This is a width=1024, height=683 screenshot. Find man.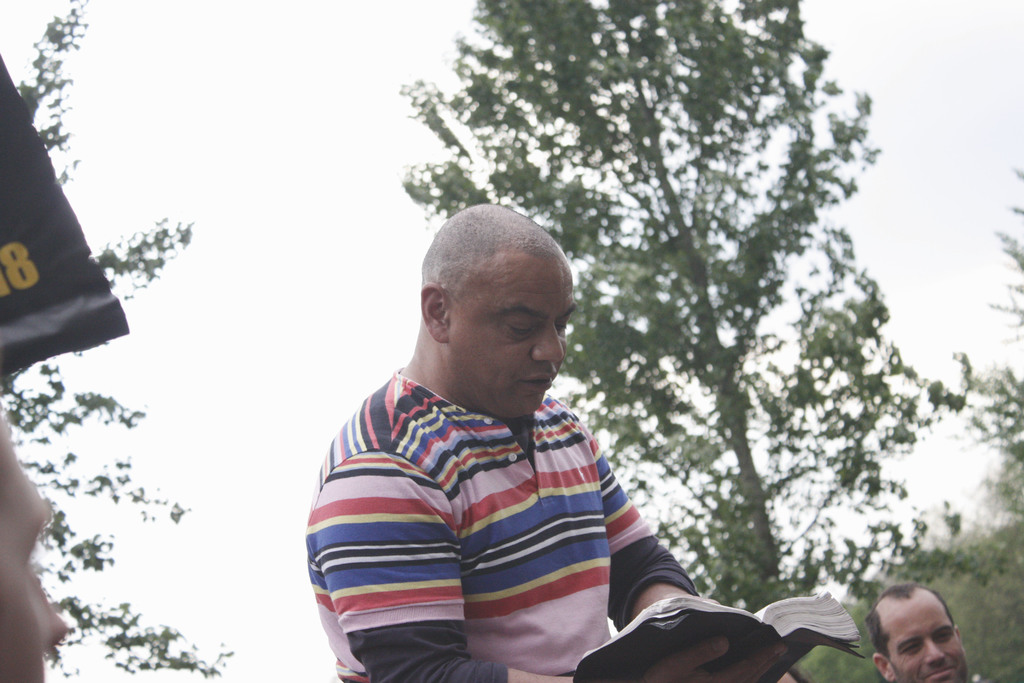
Bounding box: <region>865, 583, 970, 682</region>.
